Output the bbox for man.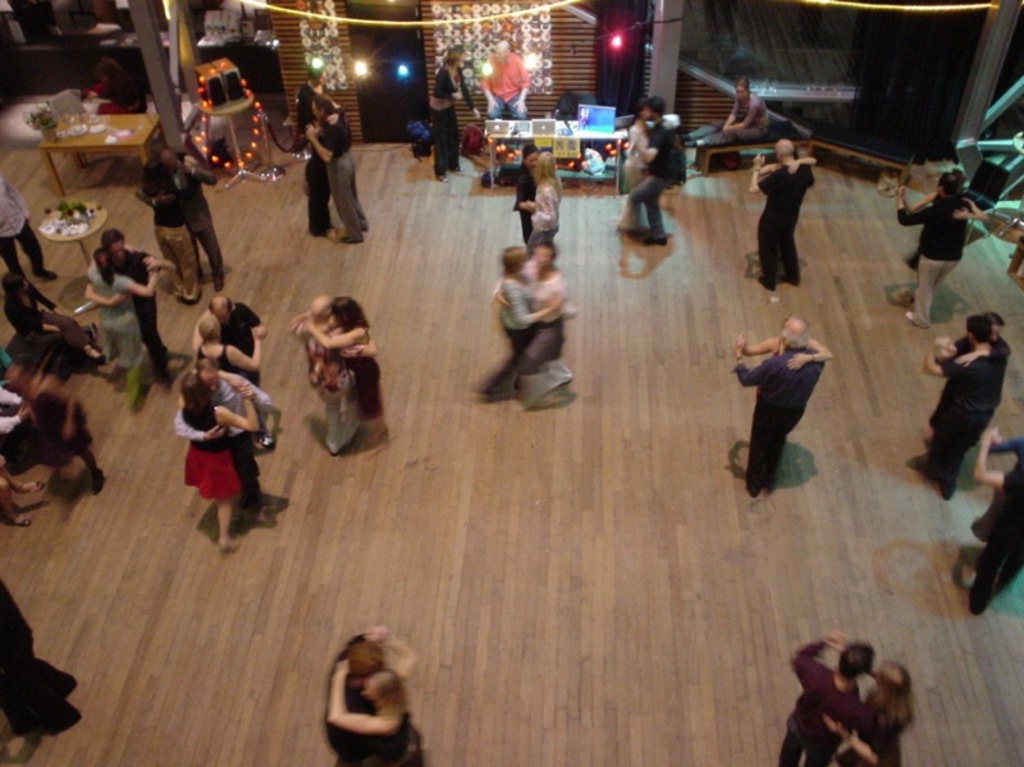
742:136:815:298.
